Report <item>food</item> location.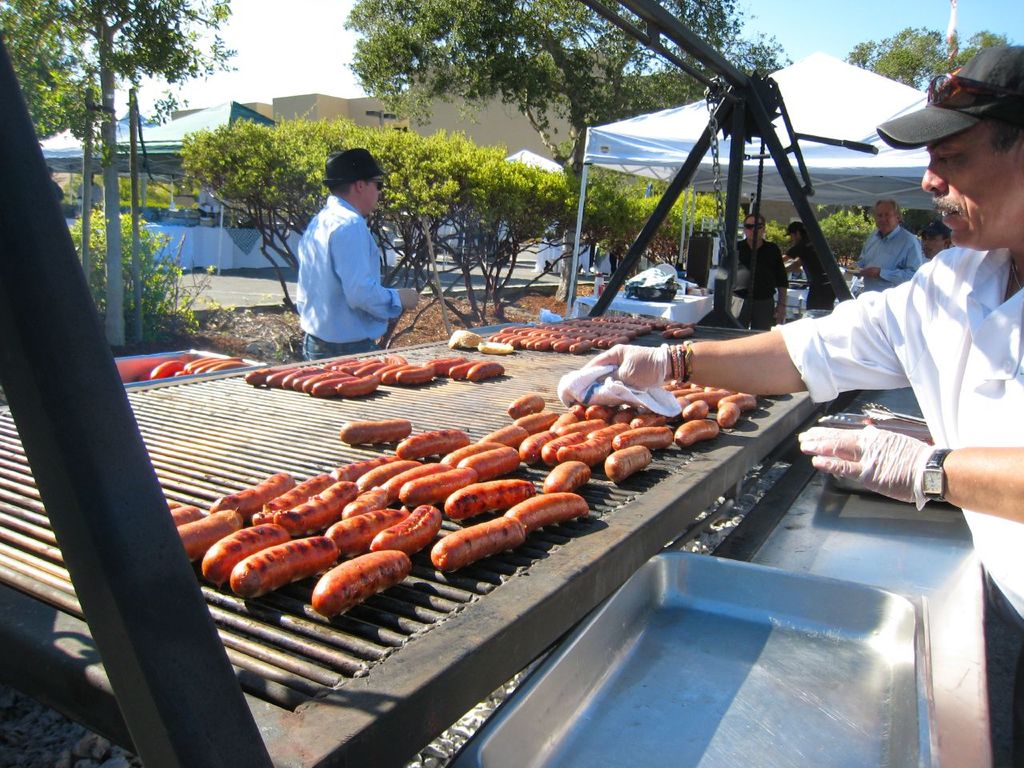
Report: left=278, top=481, right=358, bottom=531.
